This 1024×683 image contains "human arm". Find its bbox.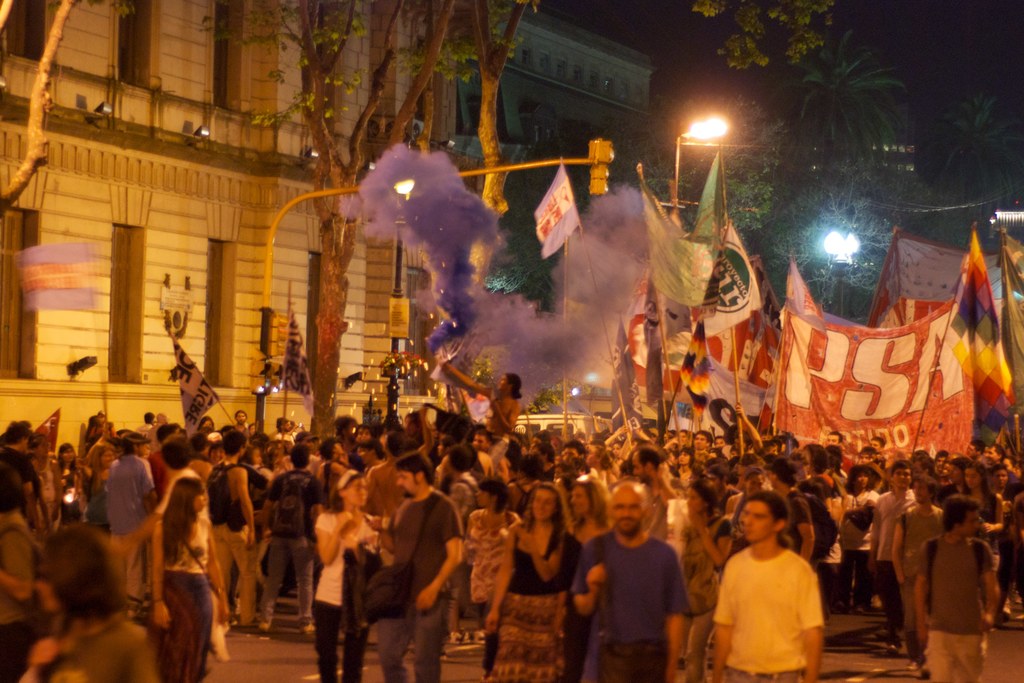
306,483,326,542.
